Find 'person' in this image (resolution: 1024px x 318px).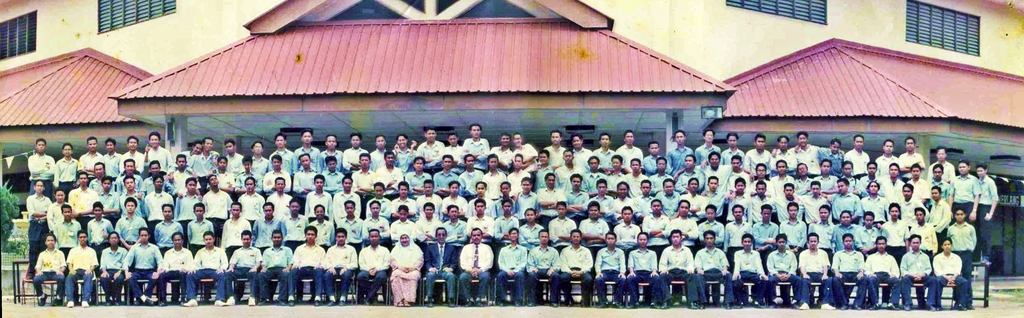
bbox(515, 175, 538, 218).
